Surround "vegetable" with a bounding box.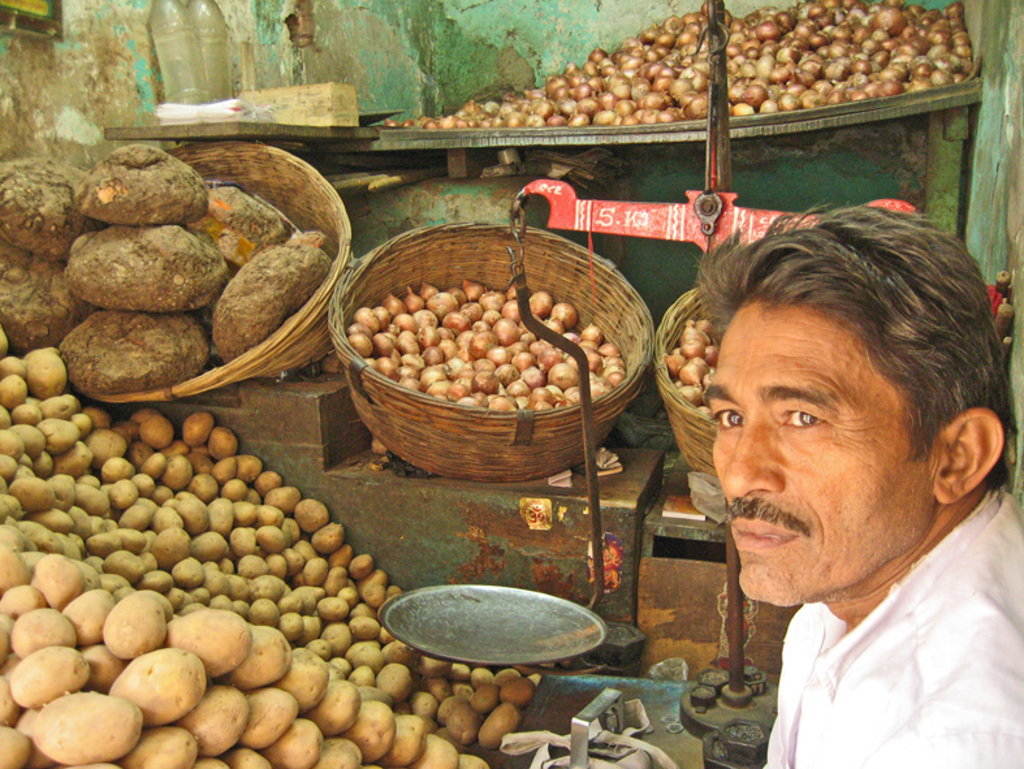
BBox(319, 734, 360, 768).
